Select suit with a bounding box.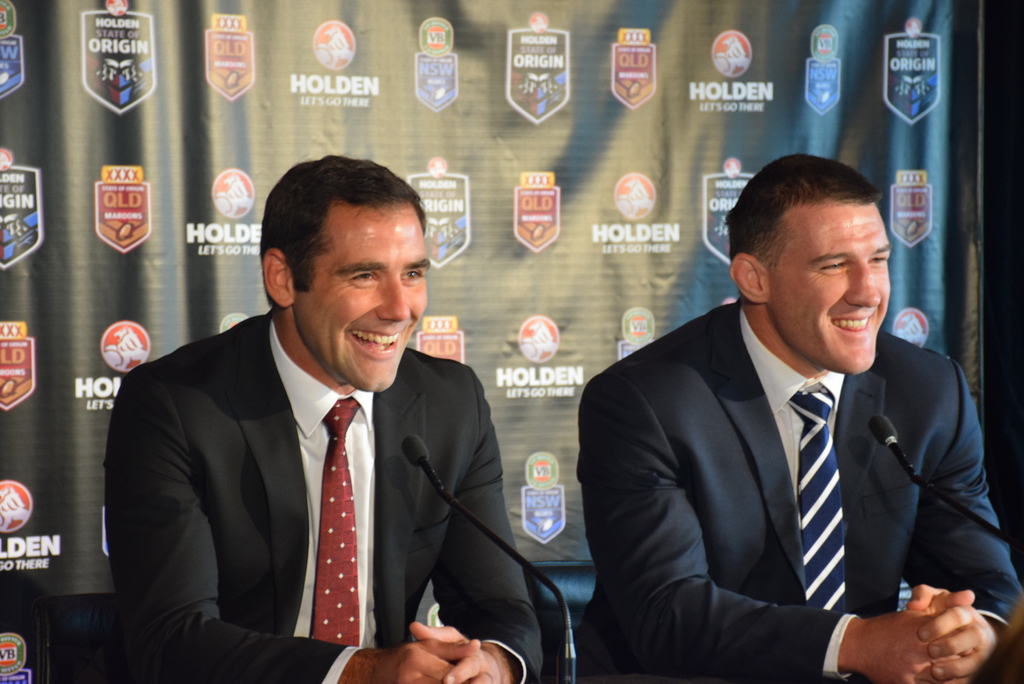
Rect(102, 235, 539, 665).
